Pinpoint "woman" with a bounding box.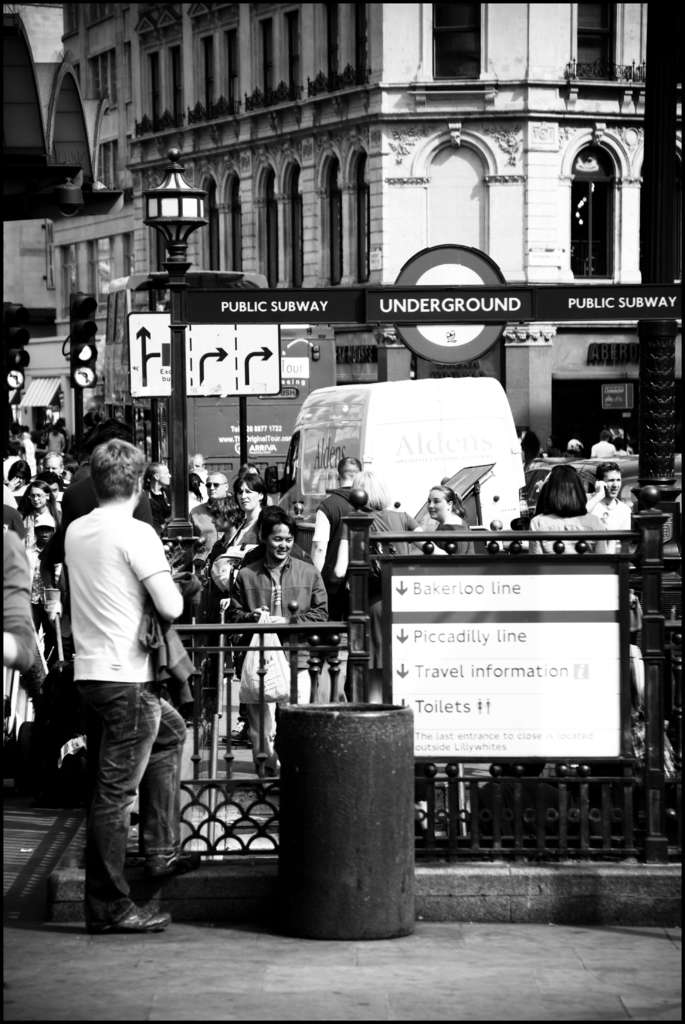
{"x1": 214, "y1": 479, "x2": 263, "y2": 552}.
